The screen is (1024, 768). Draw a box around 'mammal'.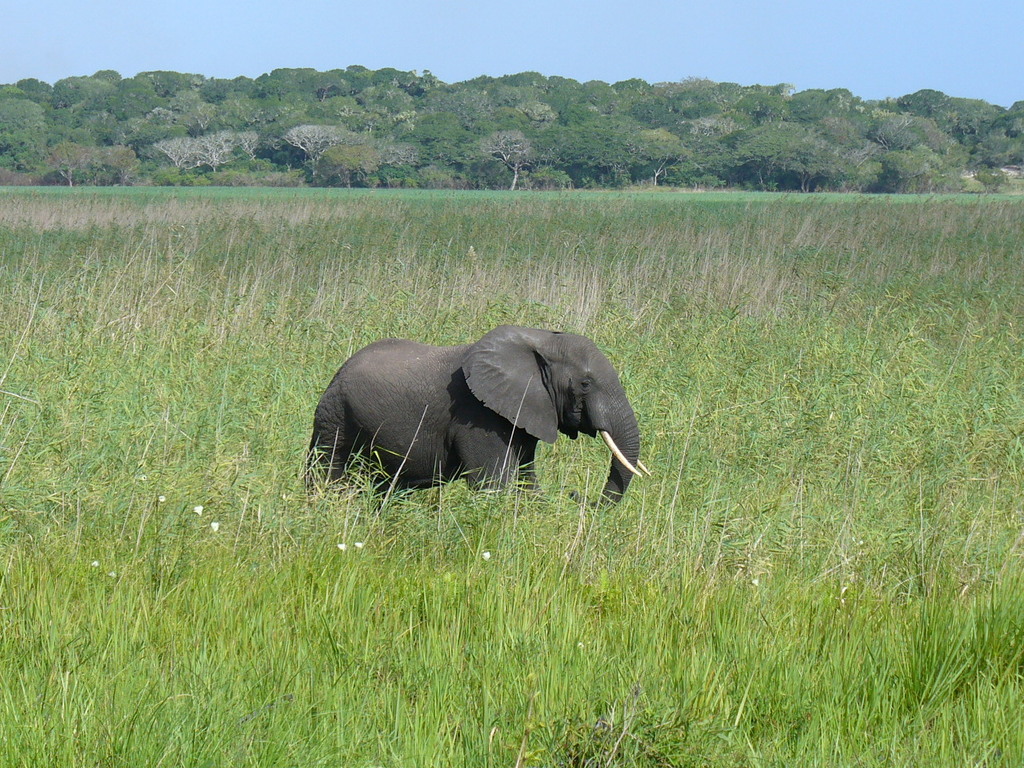
detection(315, 329, 654, 522).
